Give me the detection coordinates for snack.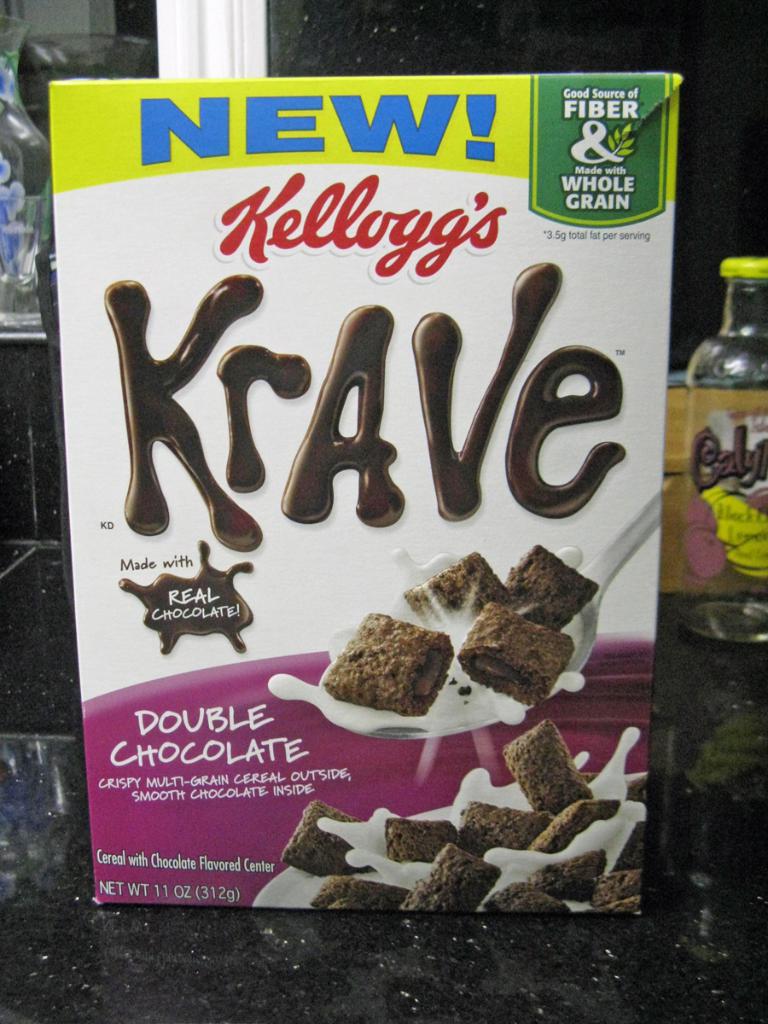
314/877/410/911.
